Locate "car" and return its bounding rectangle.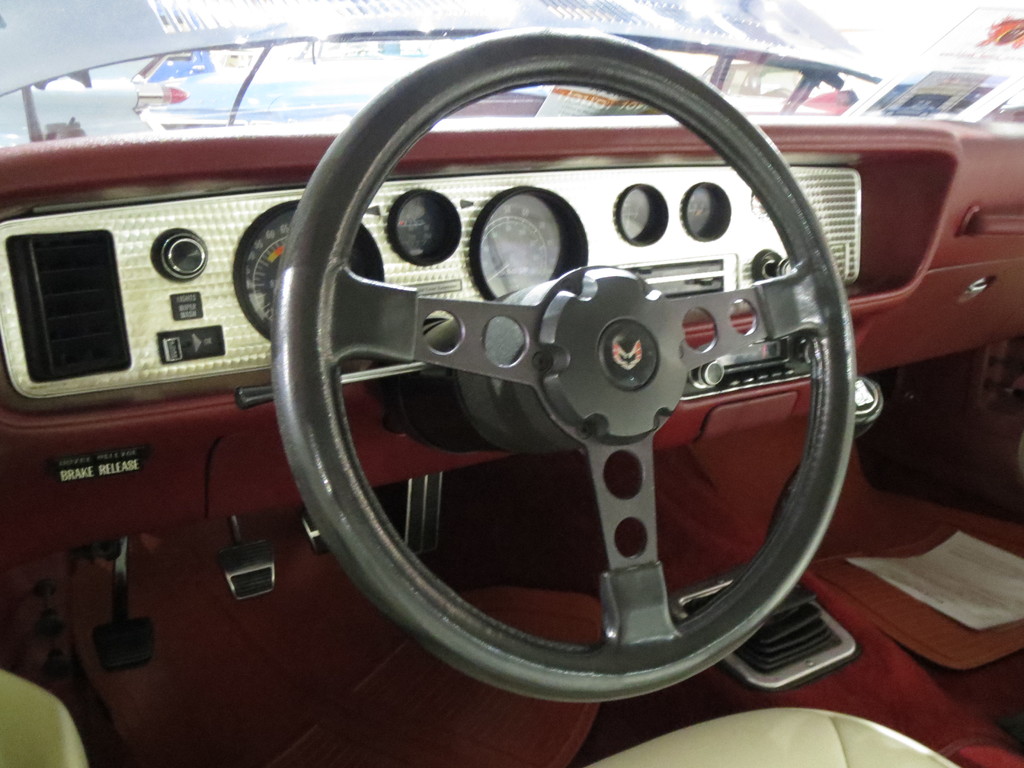
(left=0, top=46, right=188, bottom=145).
